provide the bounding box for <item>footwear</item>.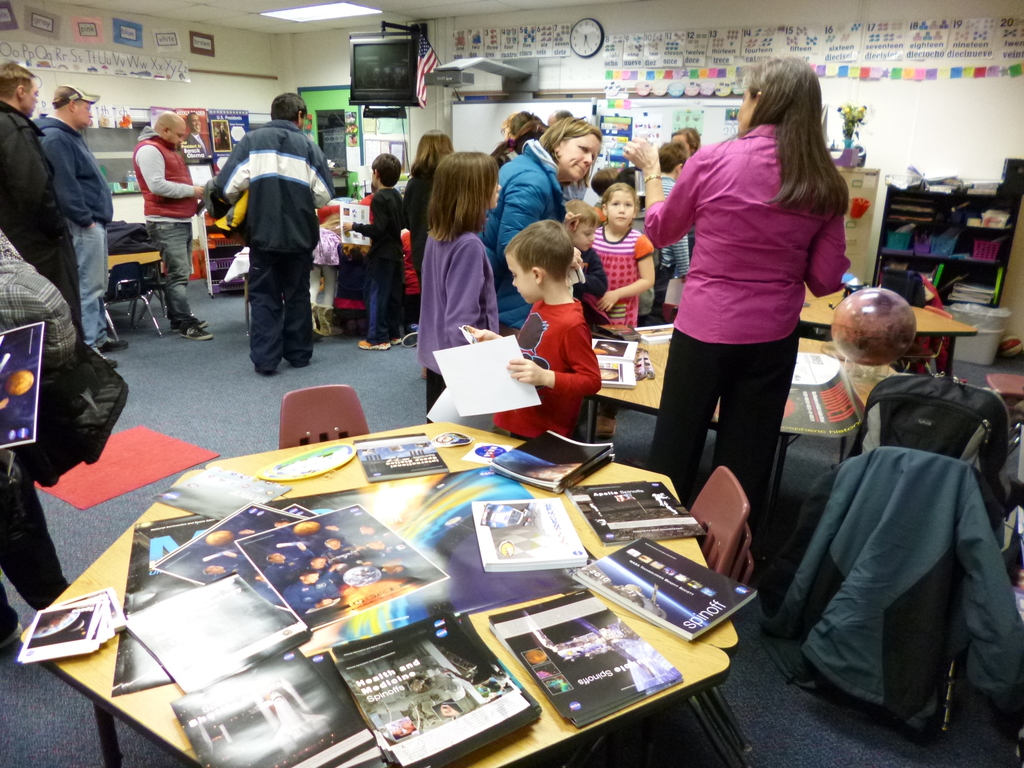
Rect(177, 321, 216, 342).
